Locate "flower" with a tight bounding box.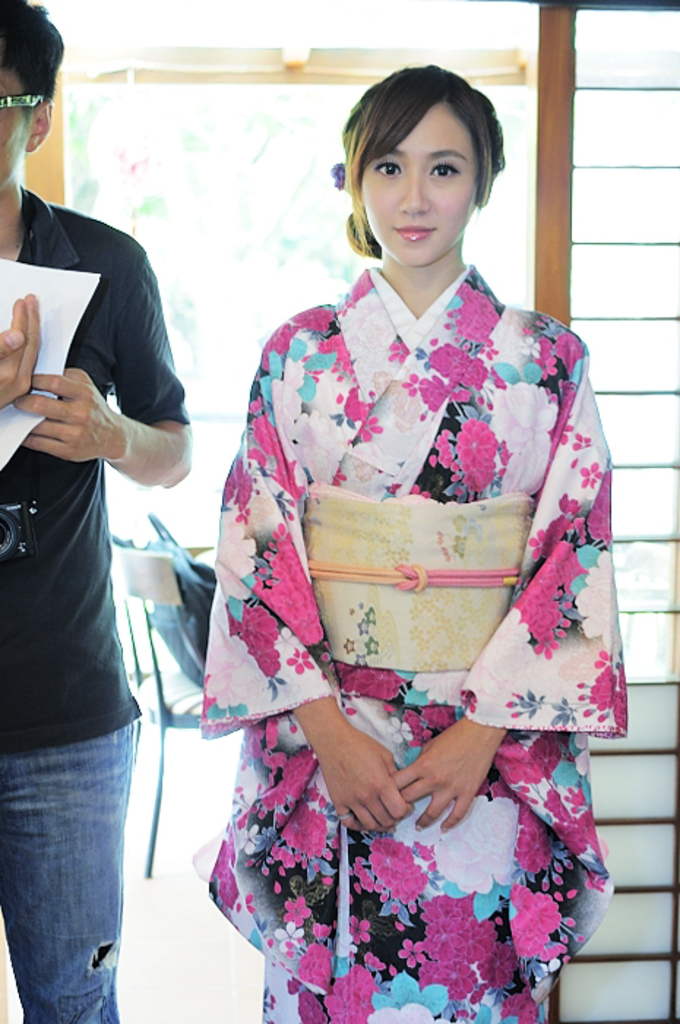
region(333, 829, 434, 920).
